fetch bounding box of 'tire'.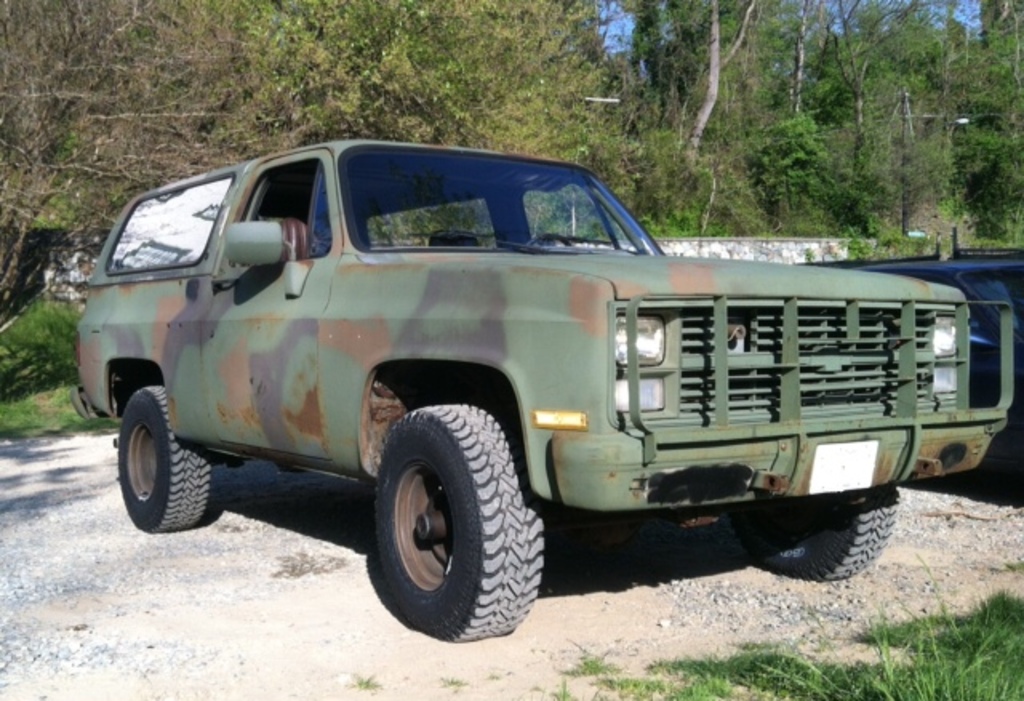
Bbox: box=[790, 488, 894, 583].
